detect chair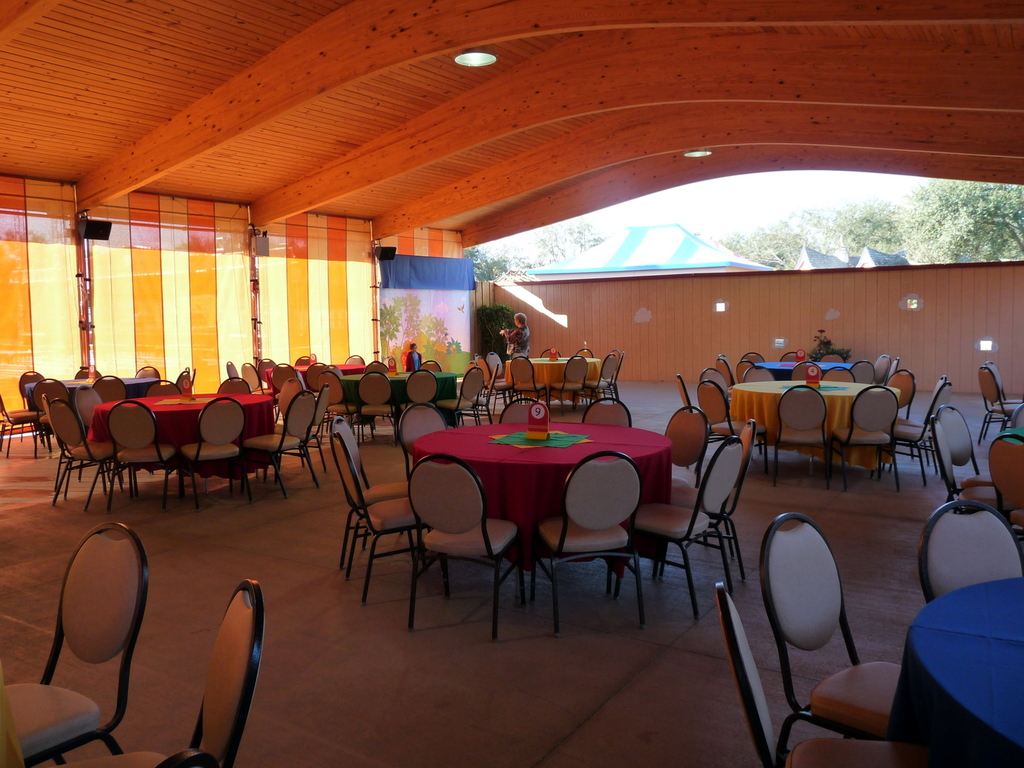
crop(580, 394, 633, 431)
